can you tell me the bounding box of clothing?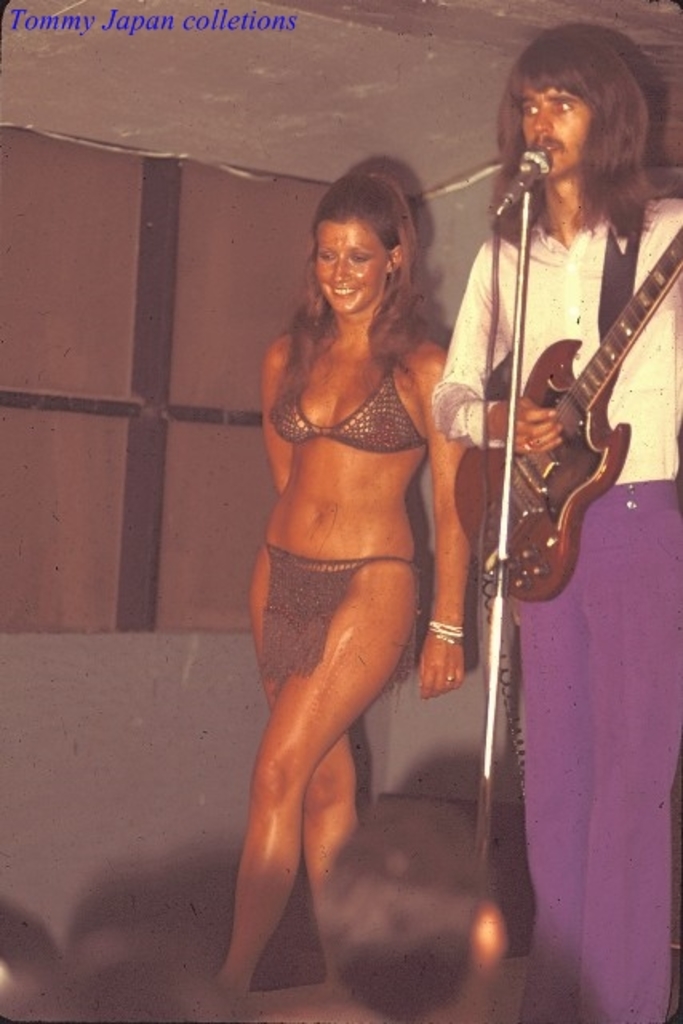
{"x1": 253, "y1": 554, "x2": 416, "y2": 686}.
